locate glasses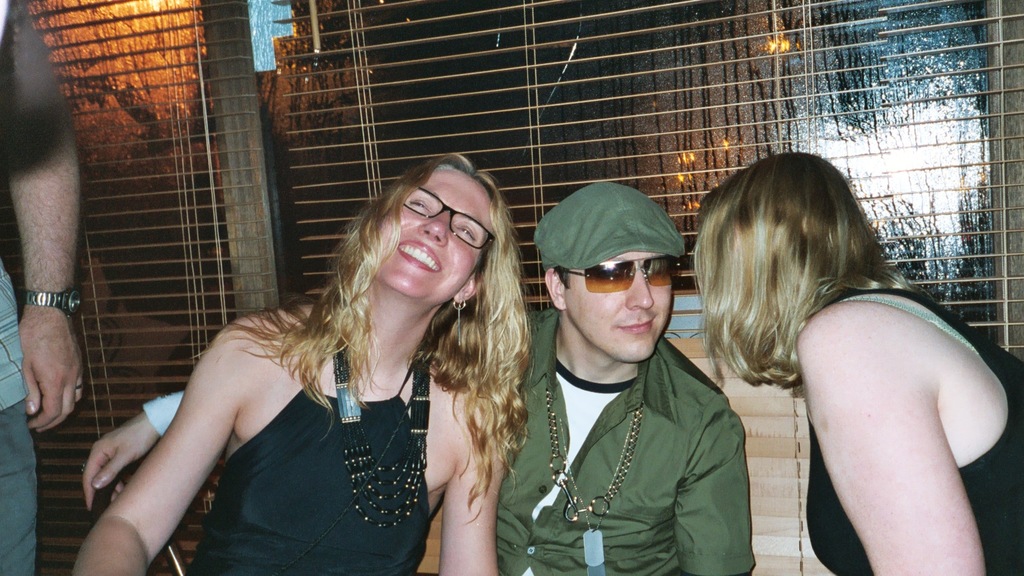
select_region(402, 189, 495, 248)
